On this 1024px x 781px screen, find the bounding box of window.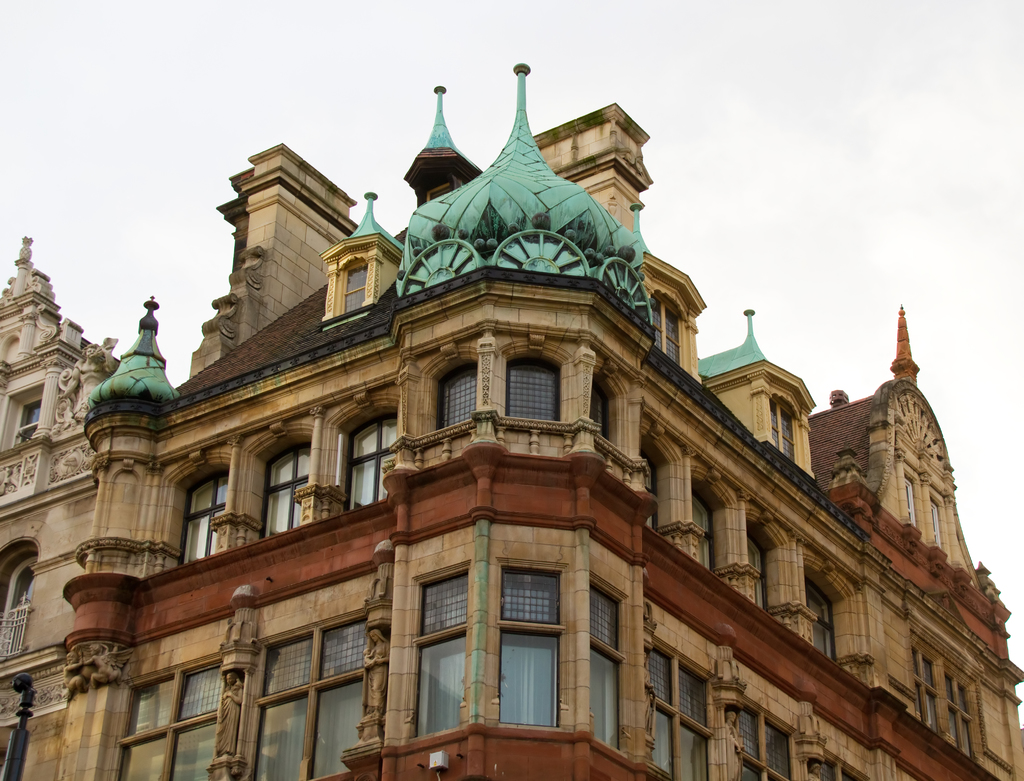
Bounding box: <region>440, 364, 476, 431</region>.
